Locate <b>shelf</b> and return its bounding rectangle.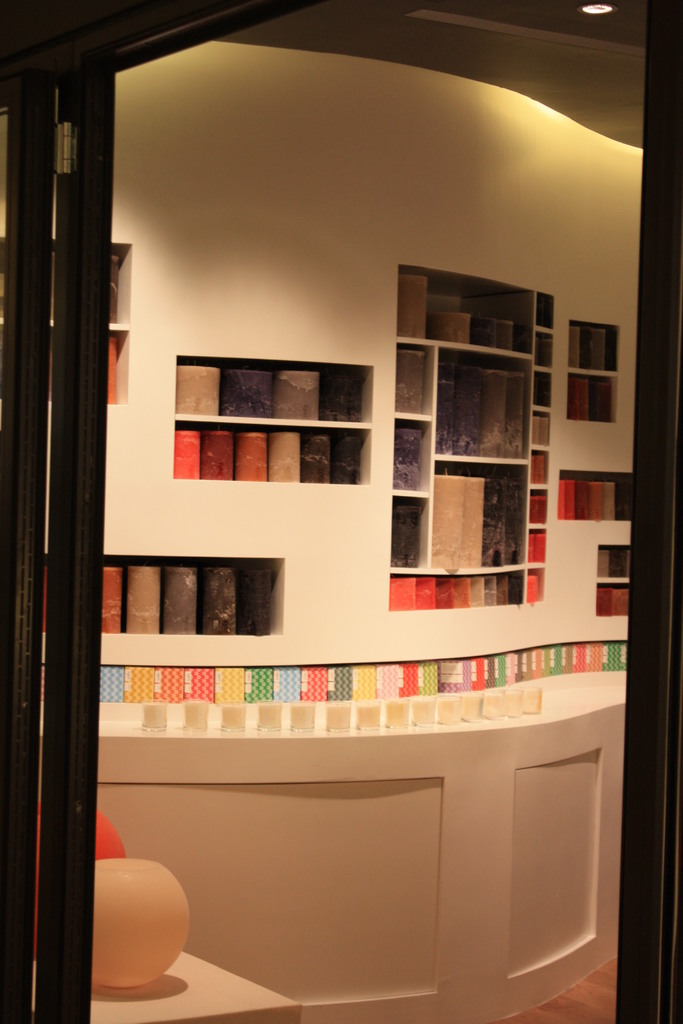
564:372:621:422.
